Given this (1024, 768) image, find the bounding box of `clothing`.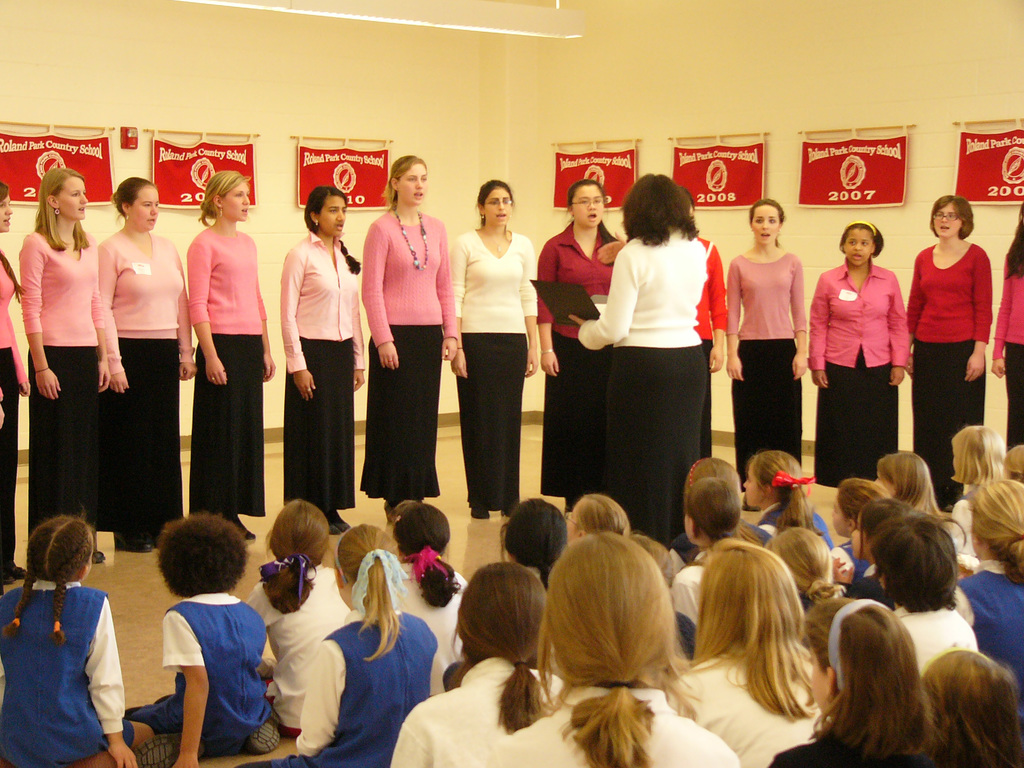
[268, 605, 442, 767].
